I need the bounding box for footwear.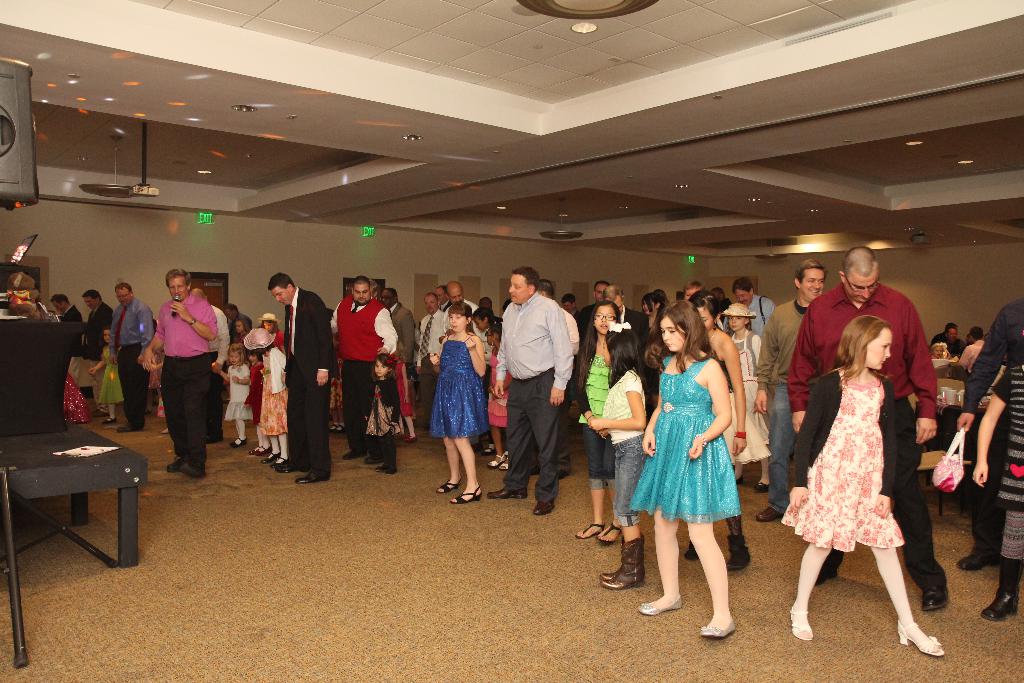
Here it is: 437,481,461,493.
